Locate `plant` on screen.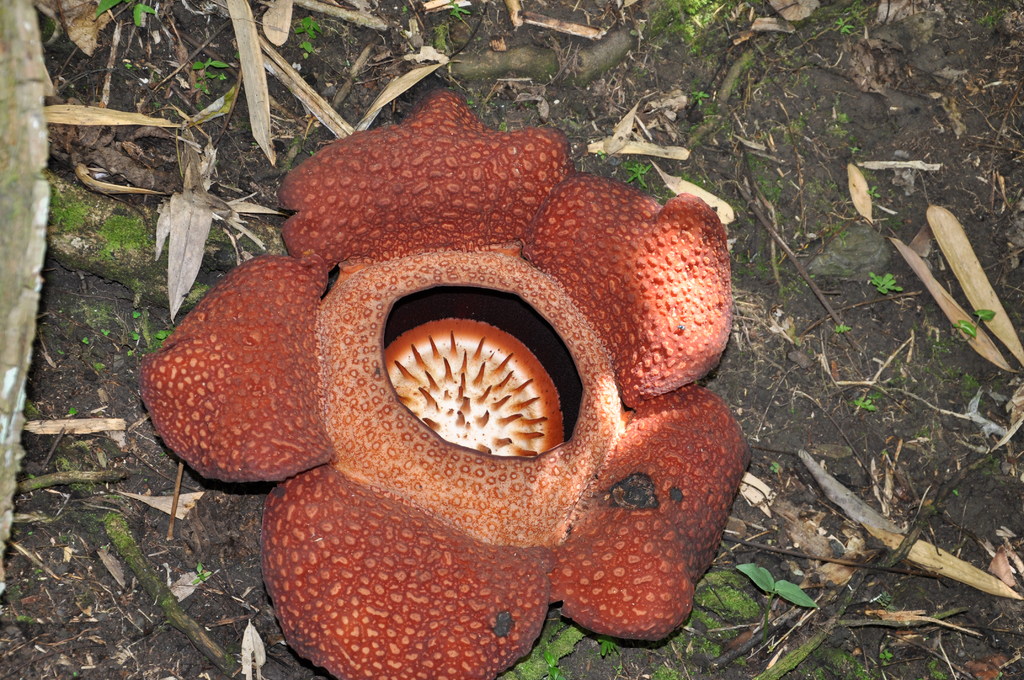
On screen at region(134, 305, 141, 324).
